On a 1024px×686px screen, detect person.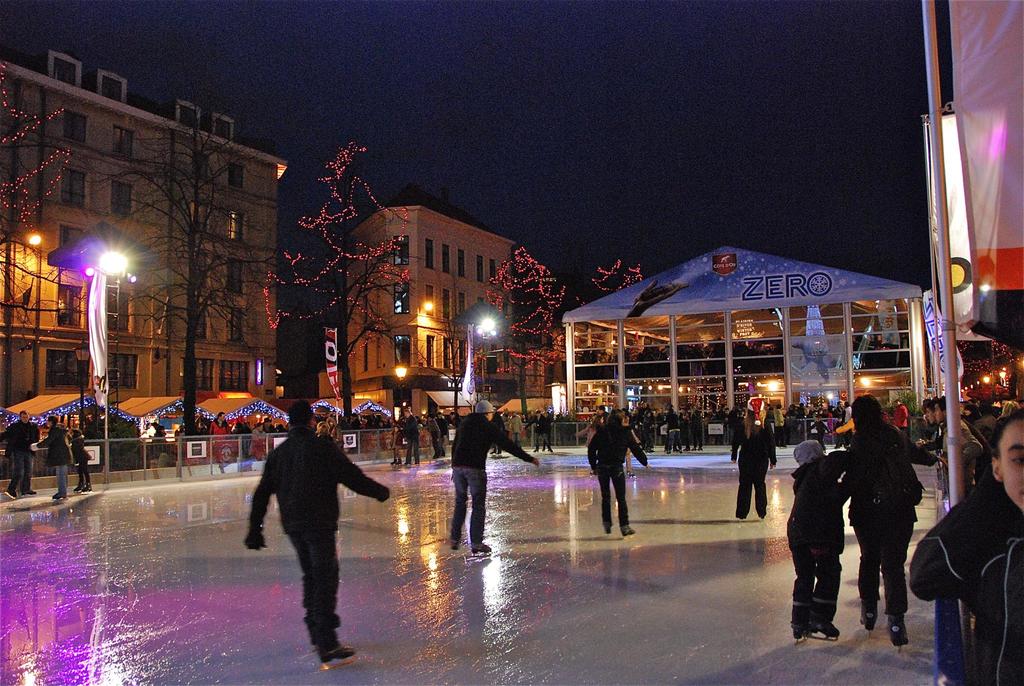
region(723, 404, 751, 463).
